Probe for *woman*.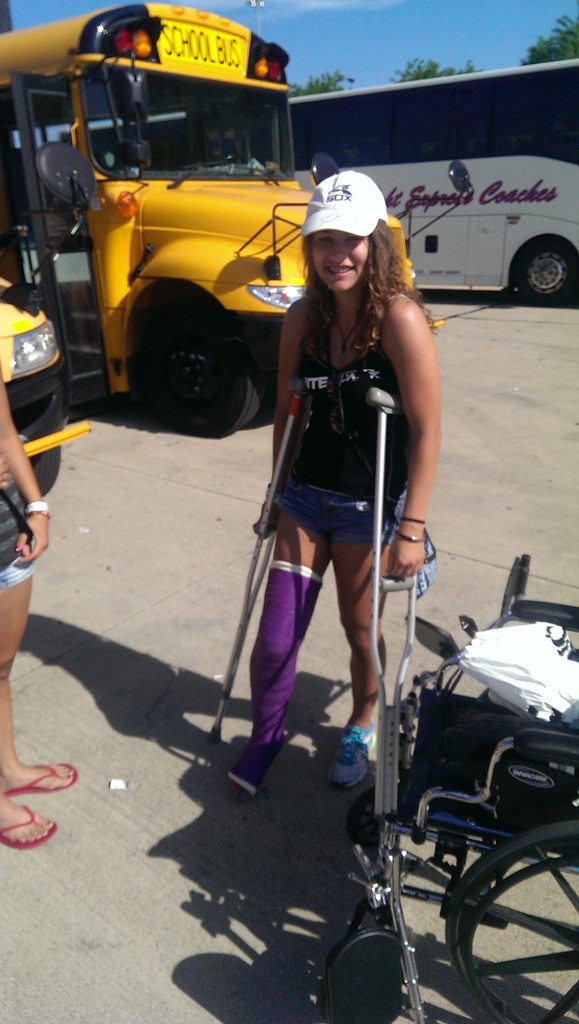
Probe result: left=0, top=357, right=77, bottom=854.
